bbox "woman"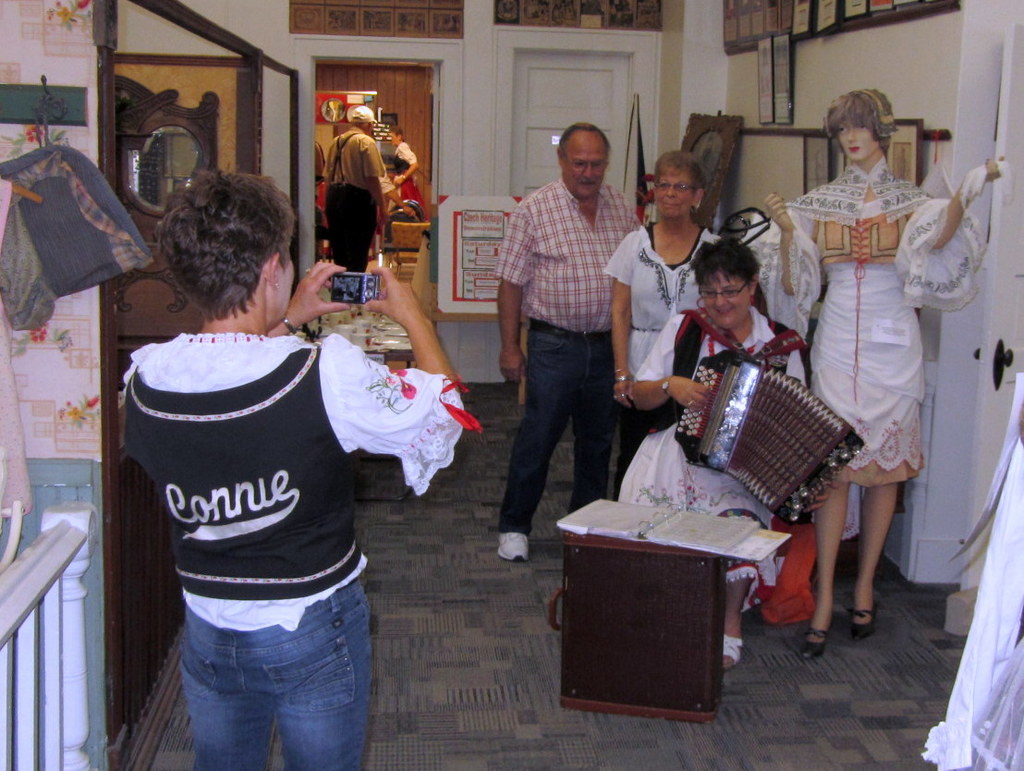
<bbox>598, 151, 738, 486</bbox>
